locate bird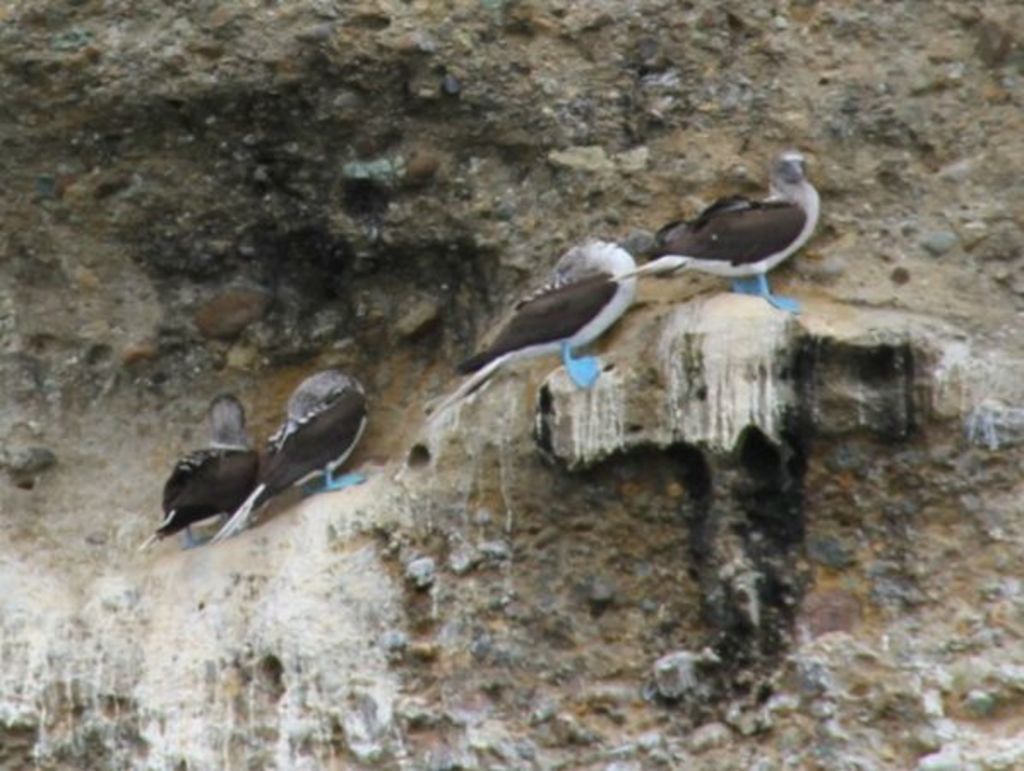
140/386/260/553
